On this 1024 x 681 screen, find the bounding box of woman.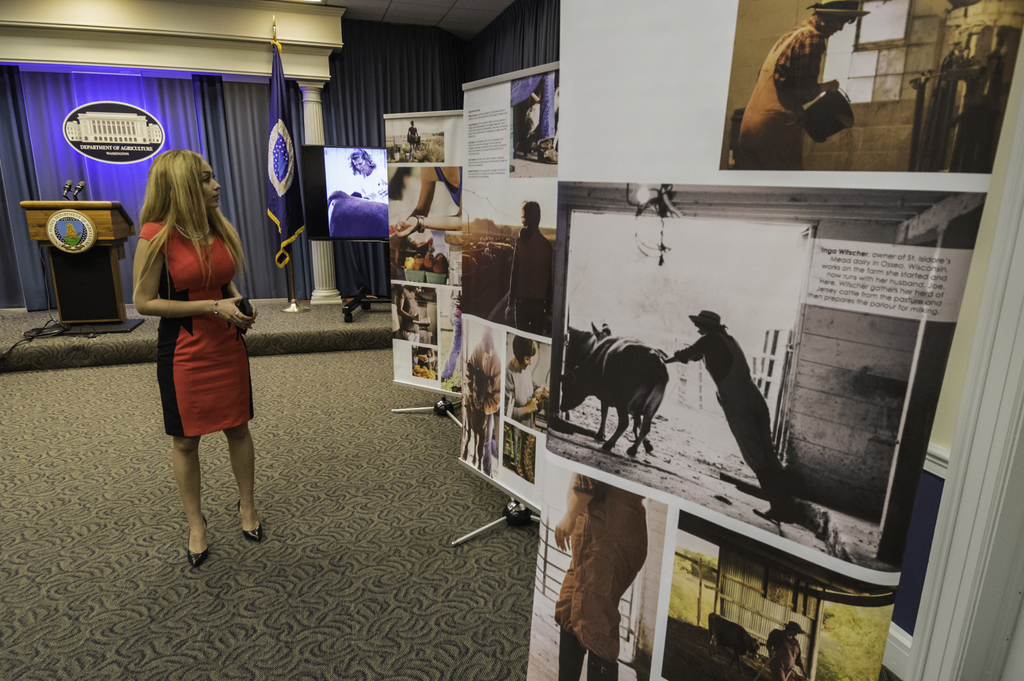
Bounding box: [left=129, top=163, right=261, bottom=543].
